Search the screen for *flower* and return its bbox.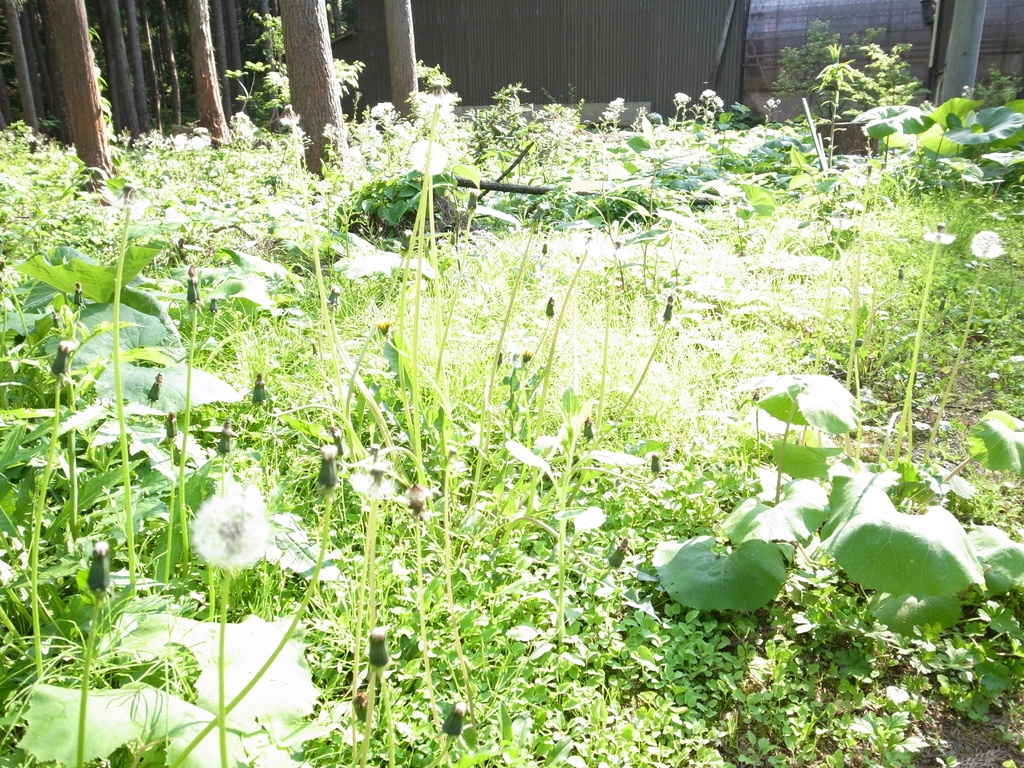
Found: 920,222,957,242.
